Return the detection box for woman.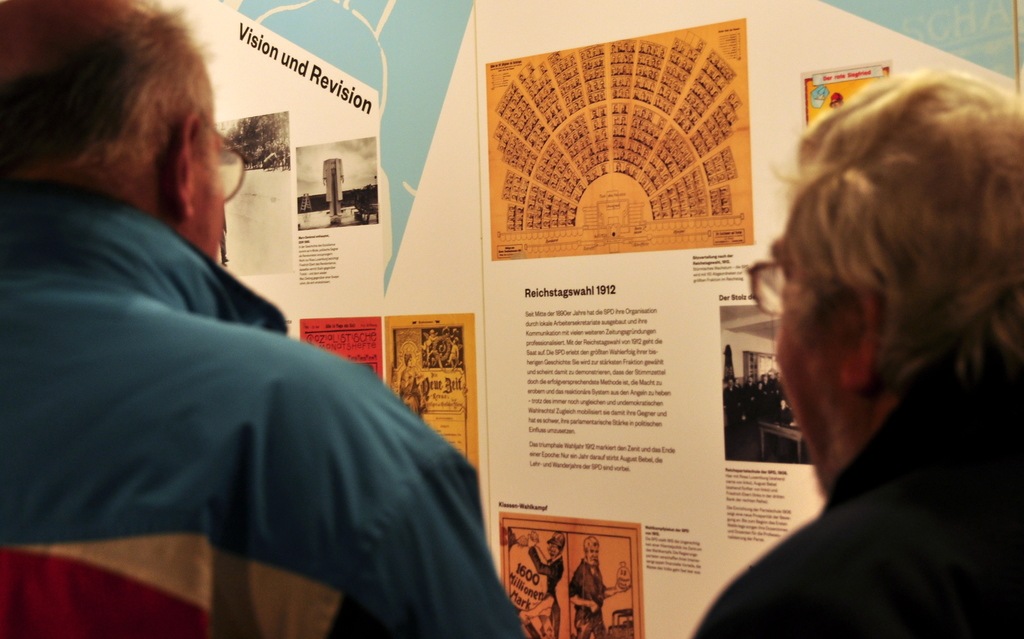
l=694, t=64, r=1021, b=638.
